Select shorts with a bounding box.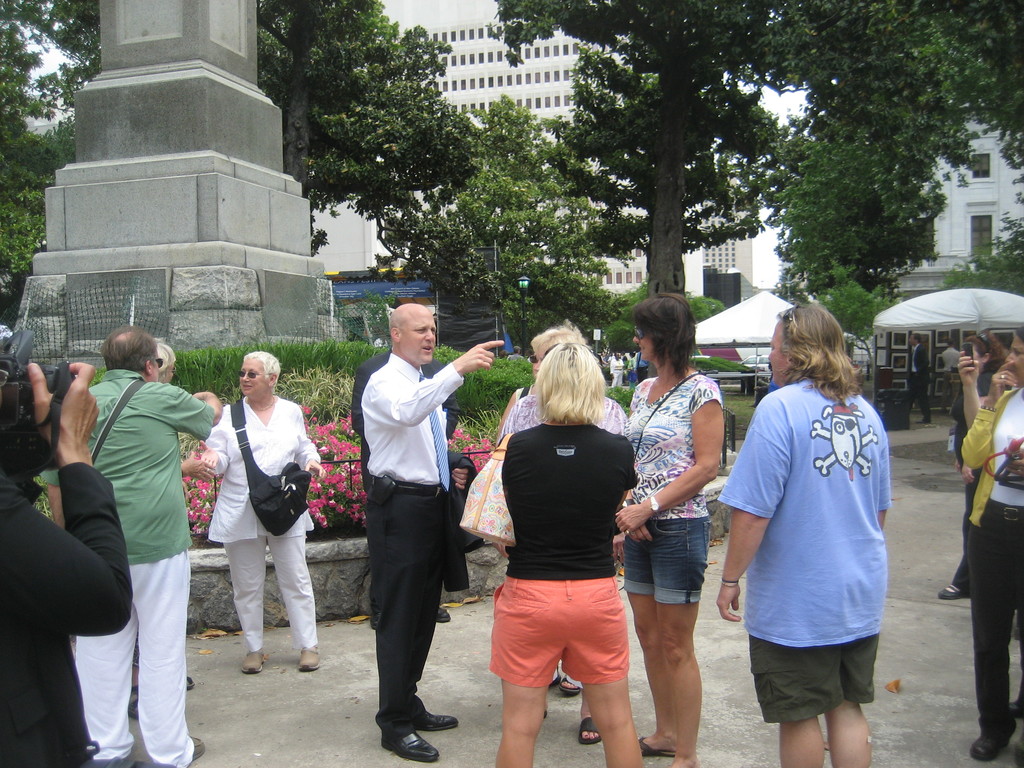
bbox=(485, 557, 645, 703).
